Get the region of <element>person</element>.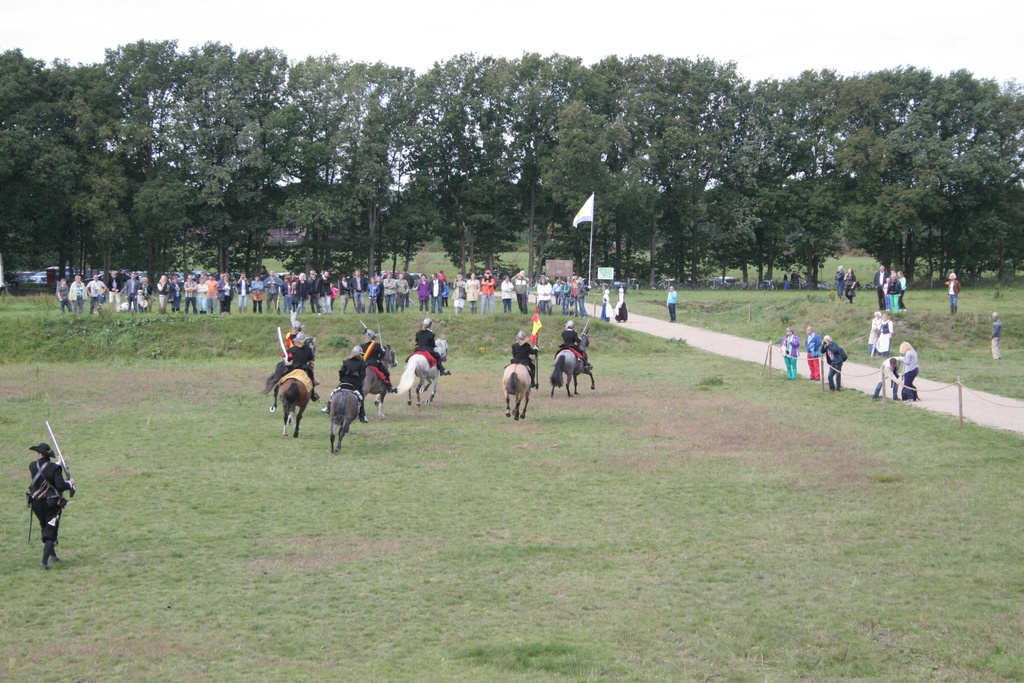
bbox(291, 272, 297, 287).
